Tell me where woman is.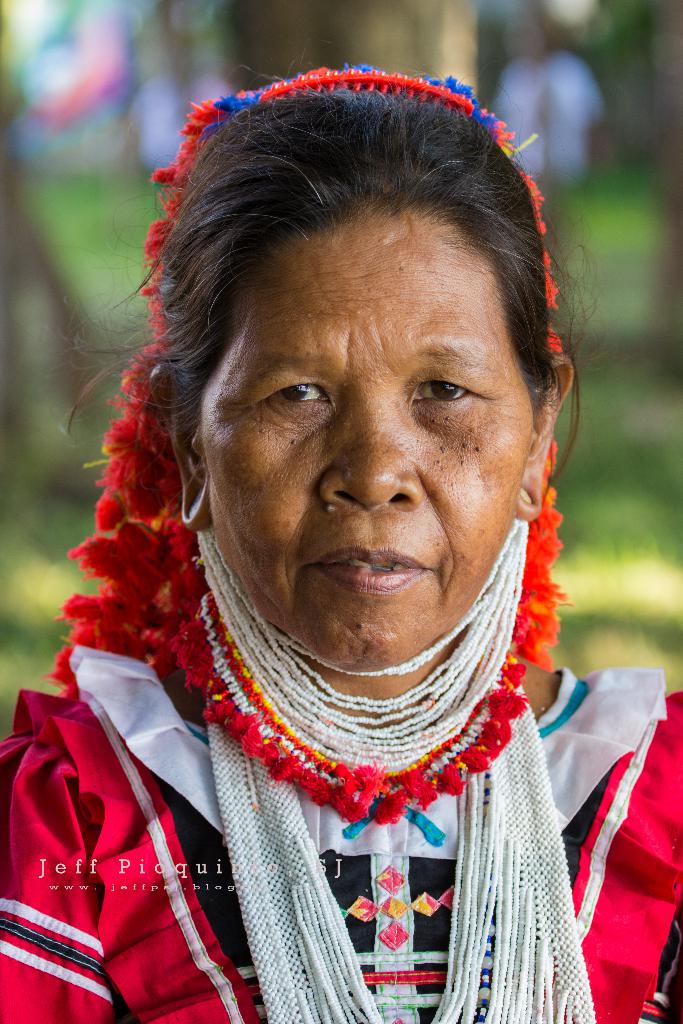
woman is at BBox(28, 100, 668, 972).
